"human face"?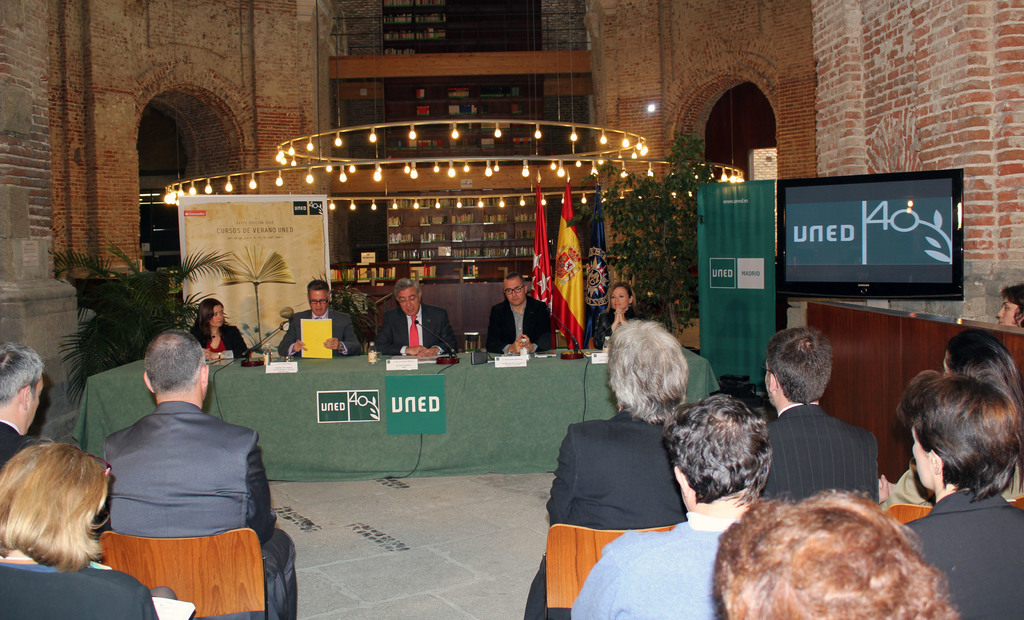
bbox(997, 298, 1020, 326)
